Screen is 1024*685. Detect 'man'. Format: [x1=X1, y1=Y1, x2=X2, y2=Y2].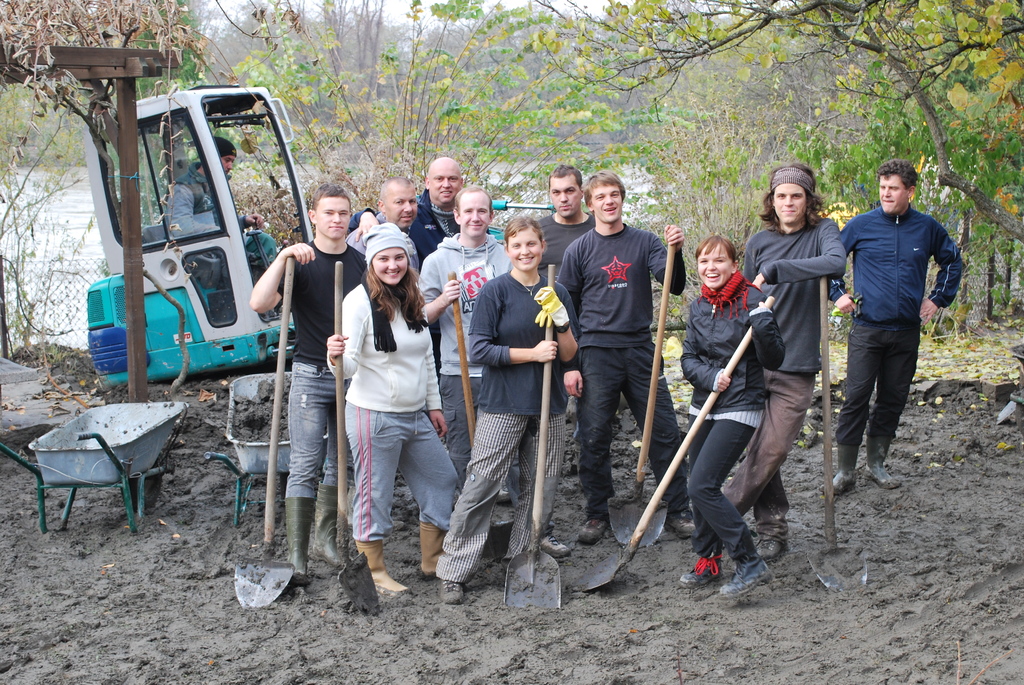
[x1=164, y1=138, x2=281, y2=313].
